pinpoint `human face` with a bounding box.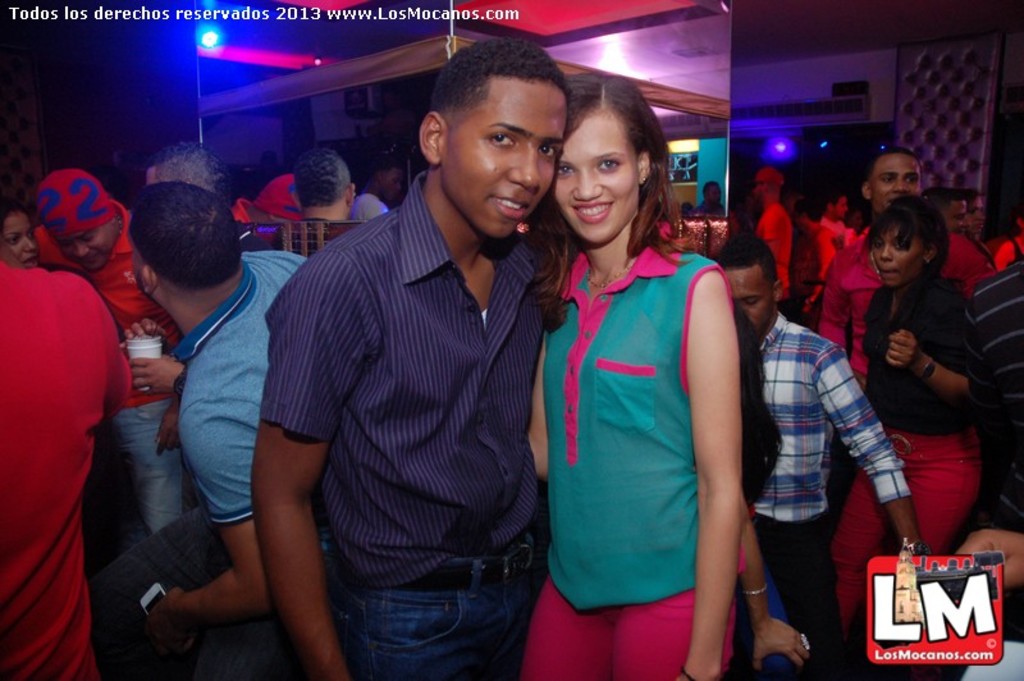
bbox=[61, 225, 114, 270].
